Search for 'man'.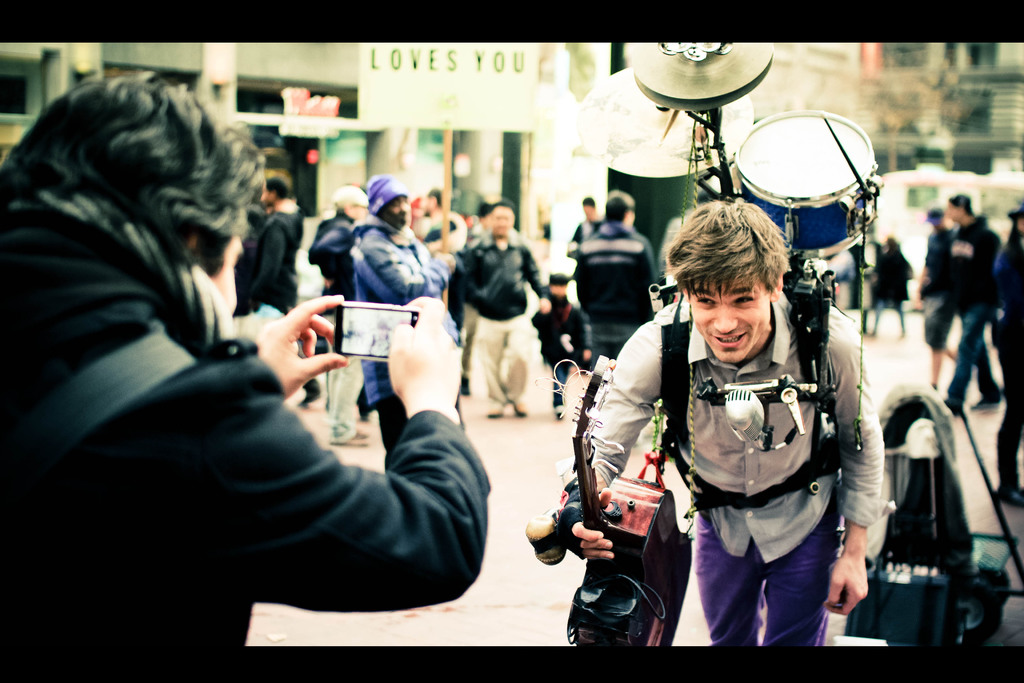
Found at 243:172:317:406.
